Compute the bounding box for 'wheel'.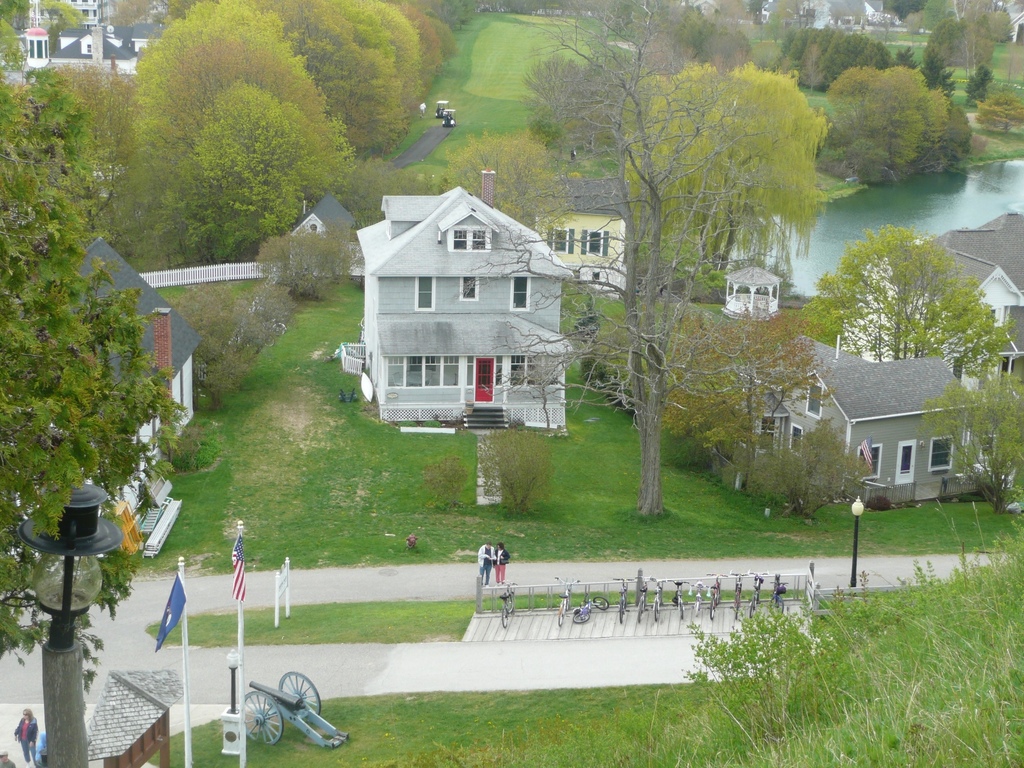
(x1=680, y1=603, x2=685, y2=619).
